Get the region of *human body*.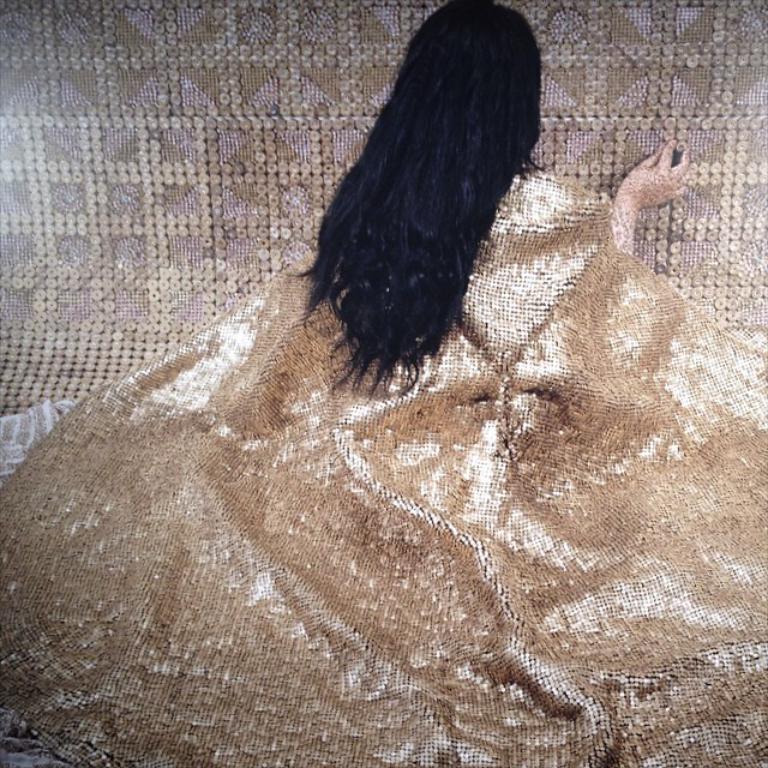
rect(0, 34, 708, 718).
